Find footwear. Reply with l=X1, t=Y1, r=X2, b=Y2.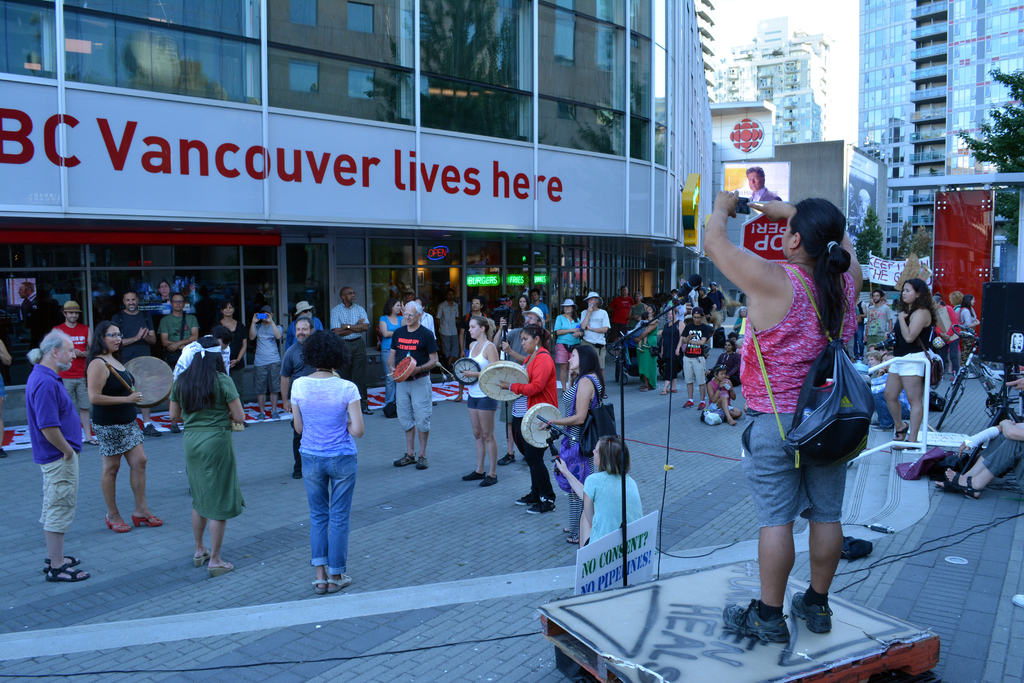
l=515, t=490, r=536, b=506.
